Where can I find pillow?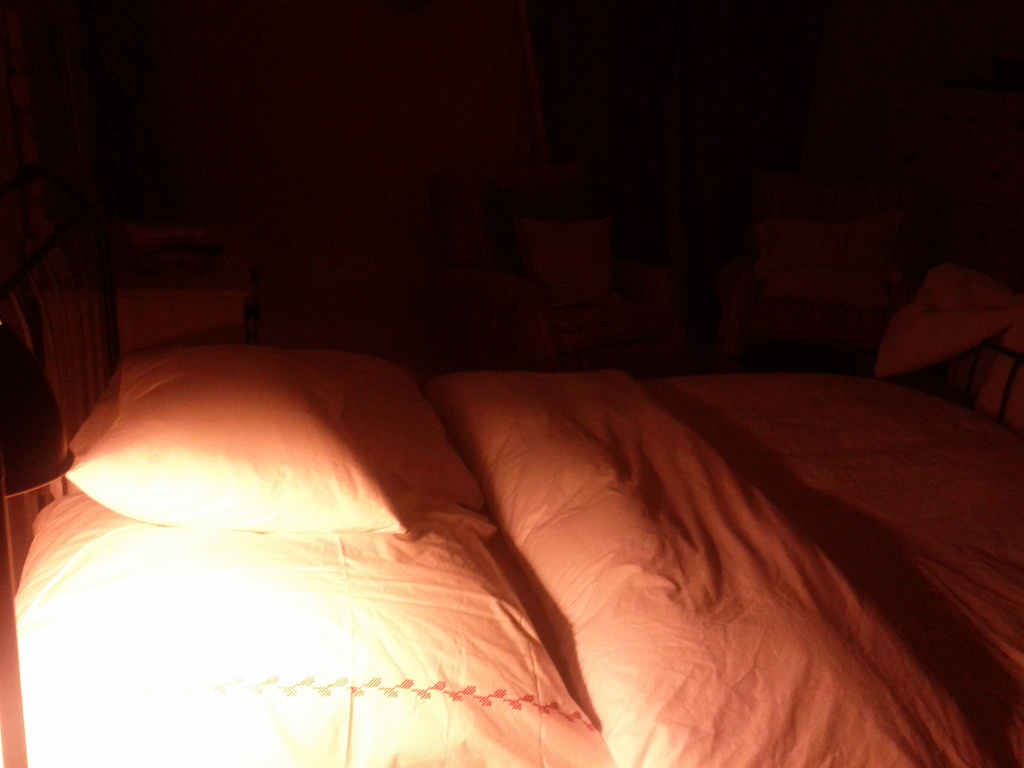
You can find it at {"left": 59, "top": 350, "right": 408, "bottom": 536}.
